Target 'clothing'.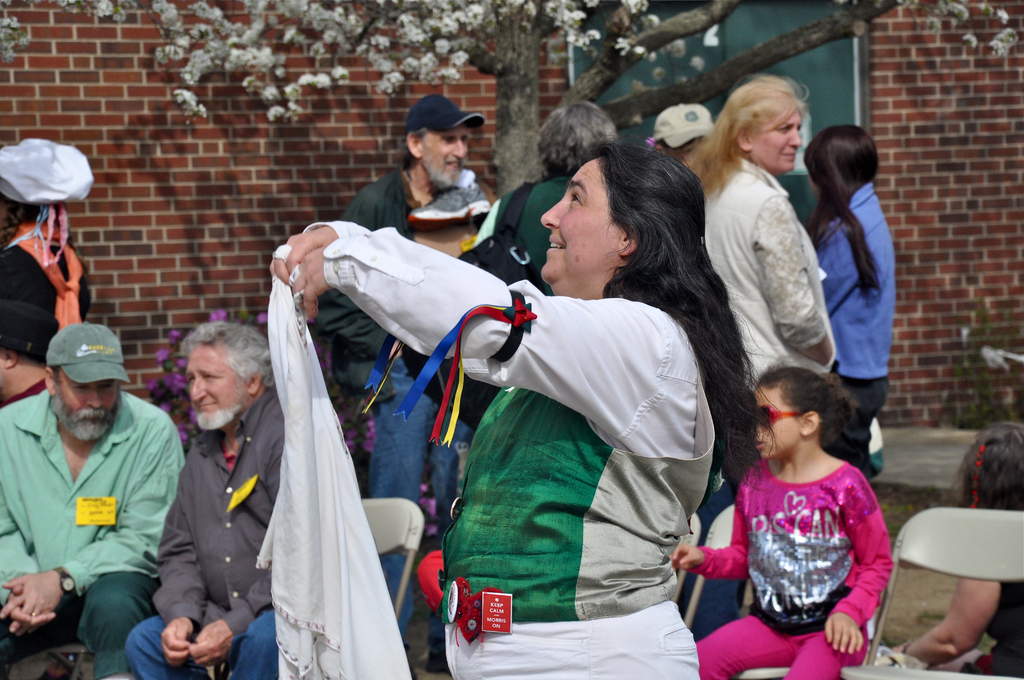
Target region: 125 390 282 679.
